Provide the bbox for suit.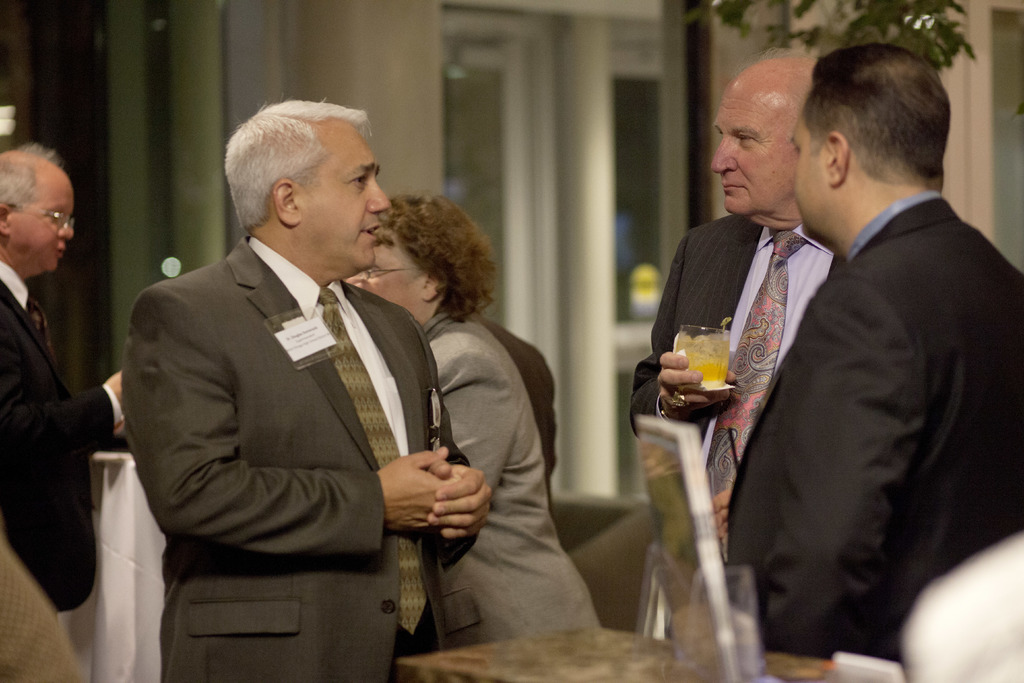
bbox=[628, 214, 845, 570].
